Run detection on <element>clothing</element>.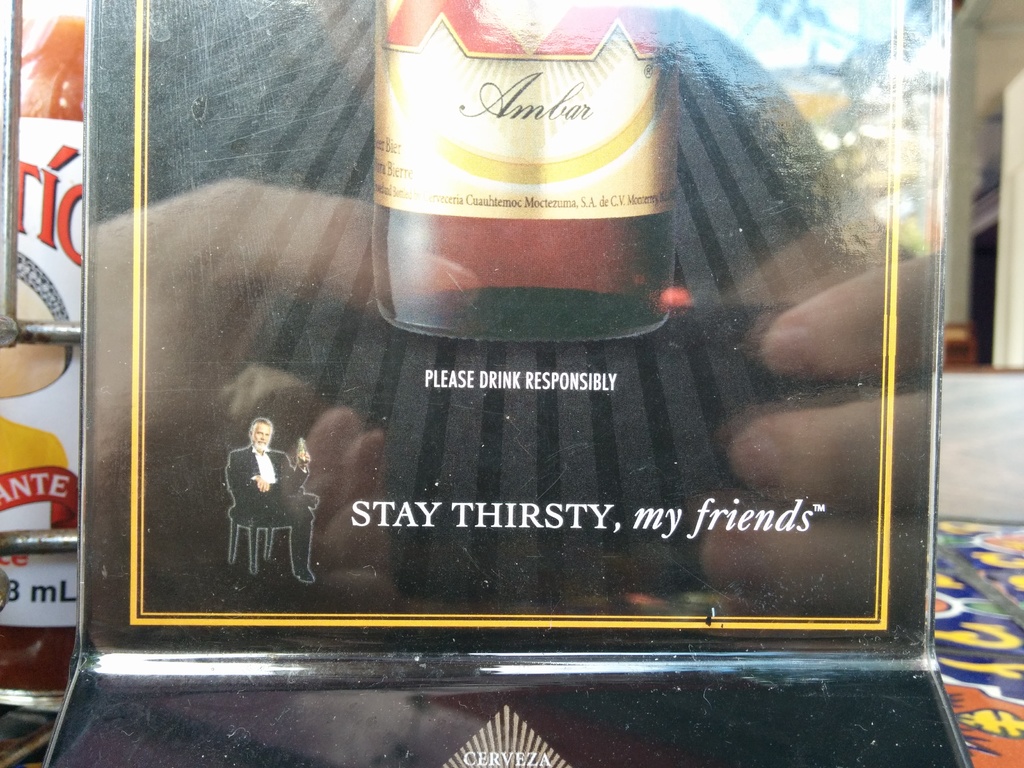
Result: rect(223, 438, 314, 582).
